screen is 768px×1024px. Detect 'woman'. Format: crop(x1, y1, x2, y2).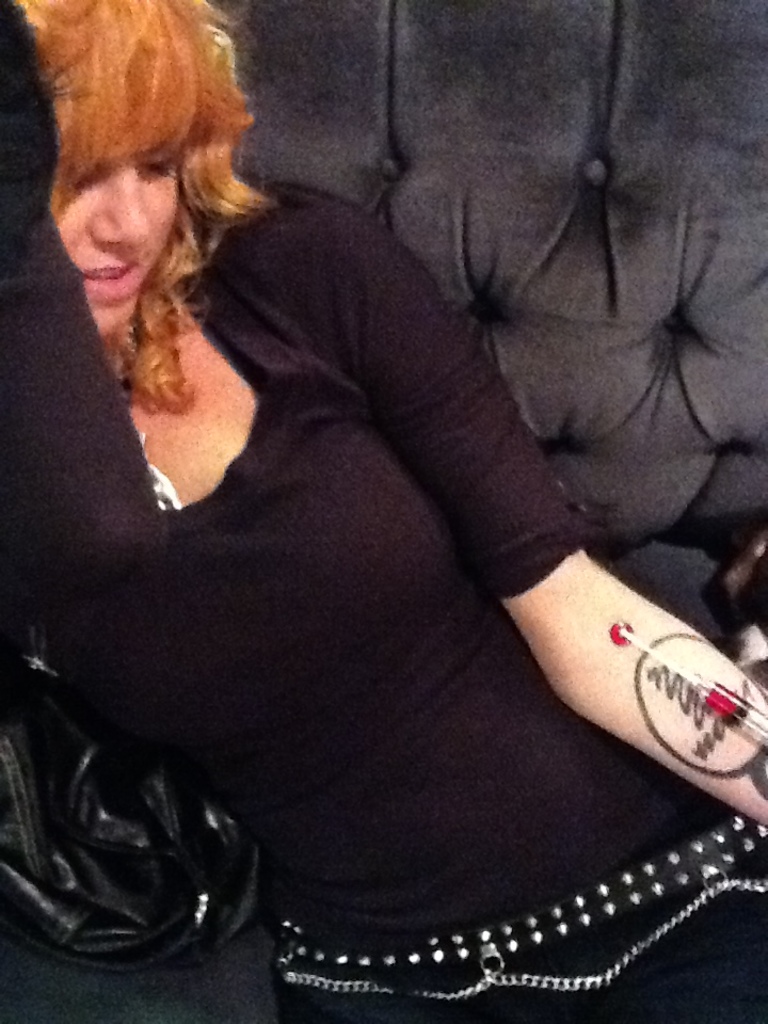
crop(30, 0, 724, 1019).
